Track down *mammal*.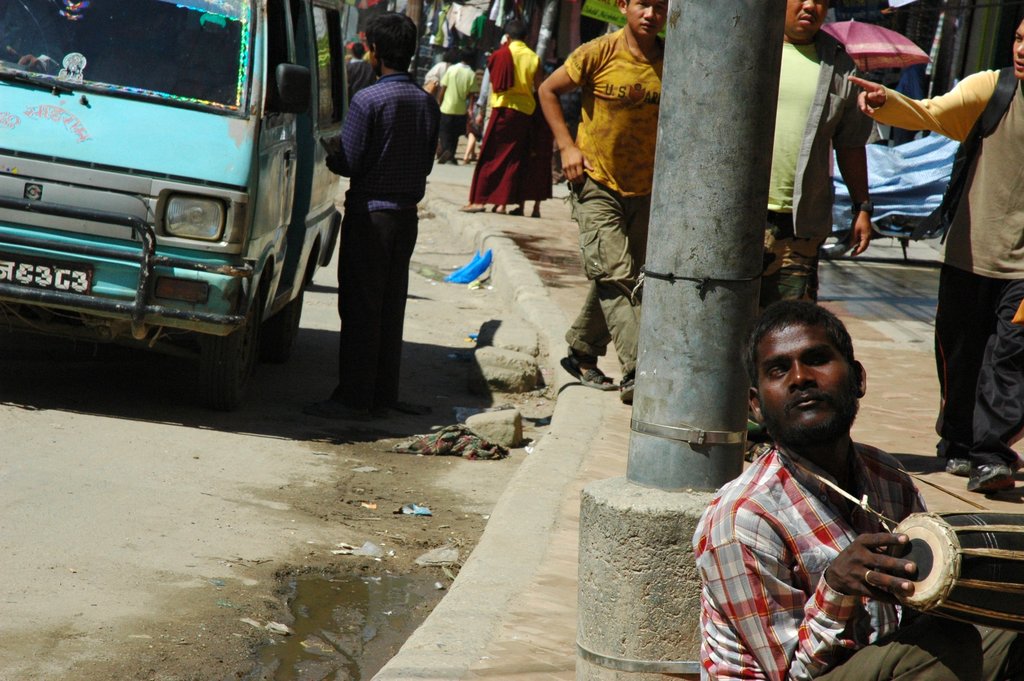
Tracked to bbox=(0, 0, 65, 75).
